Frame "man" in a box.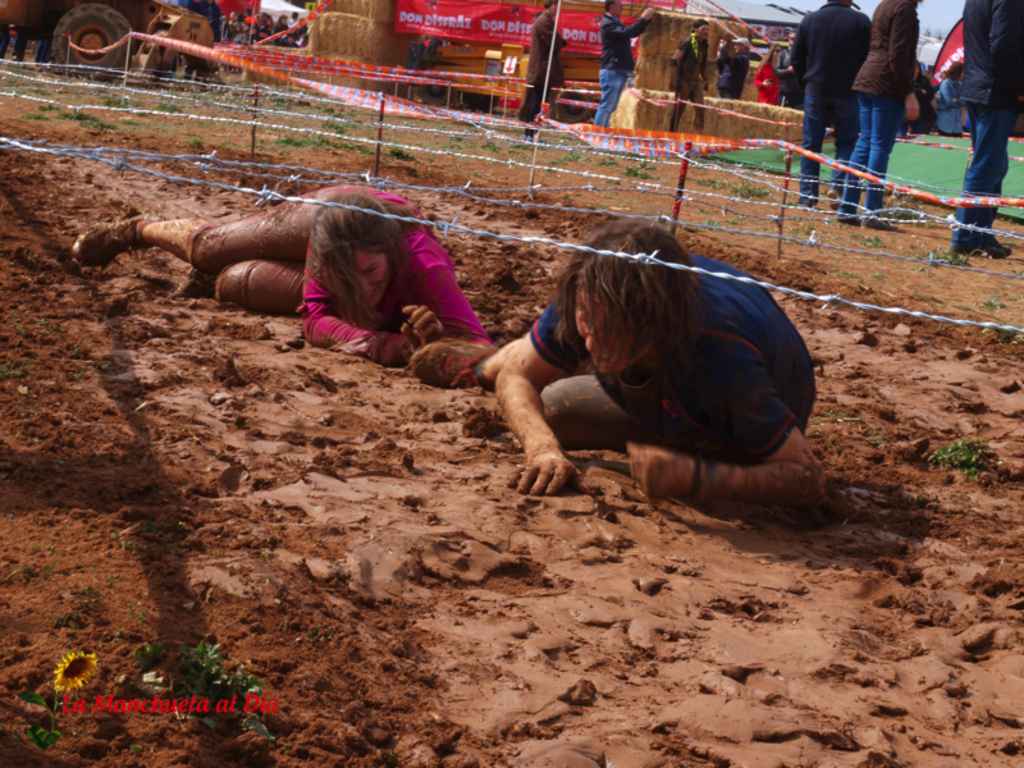
(792,0,876,205).
